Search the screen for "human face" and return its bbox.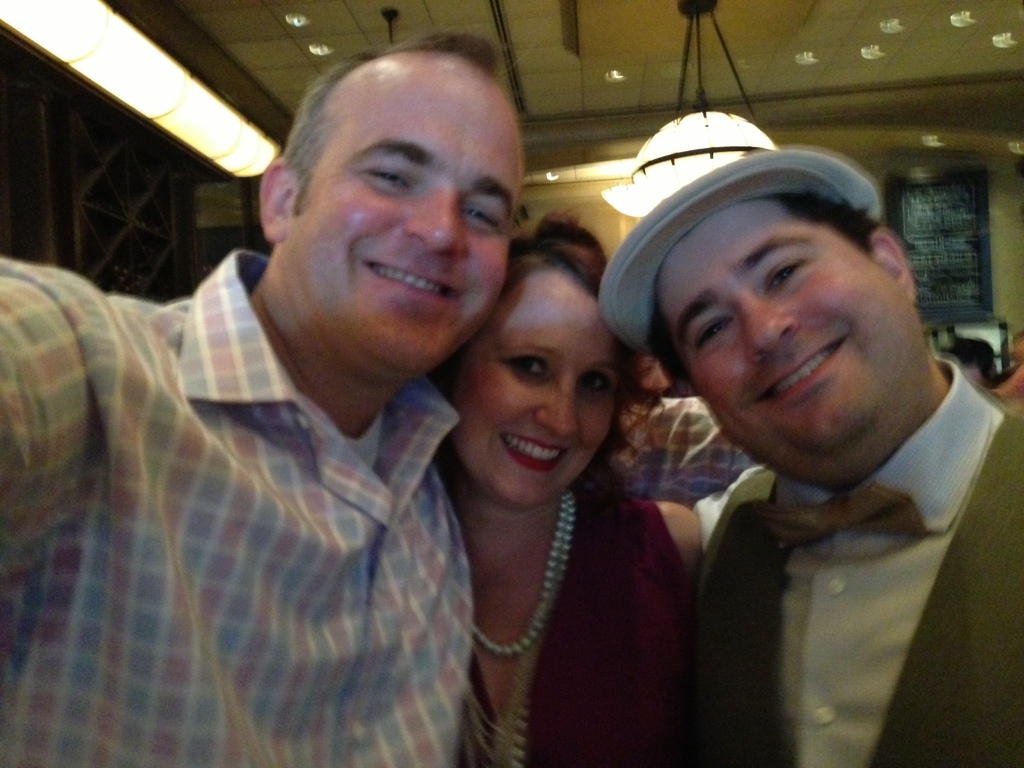
Found: box(447, 283, 625, 511).
